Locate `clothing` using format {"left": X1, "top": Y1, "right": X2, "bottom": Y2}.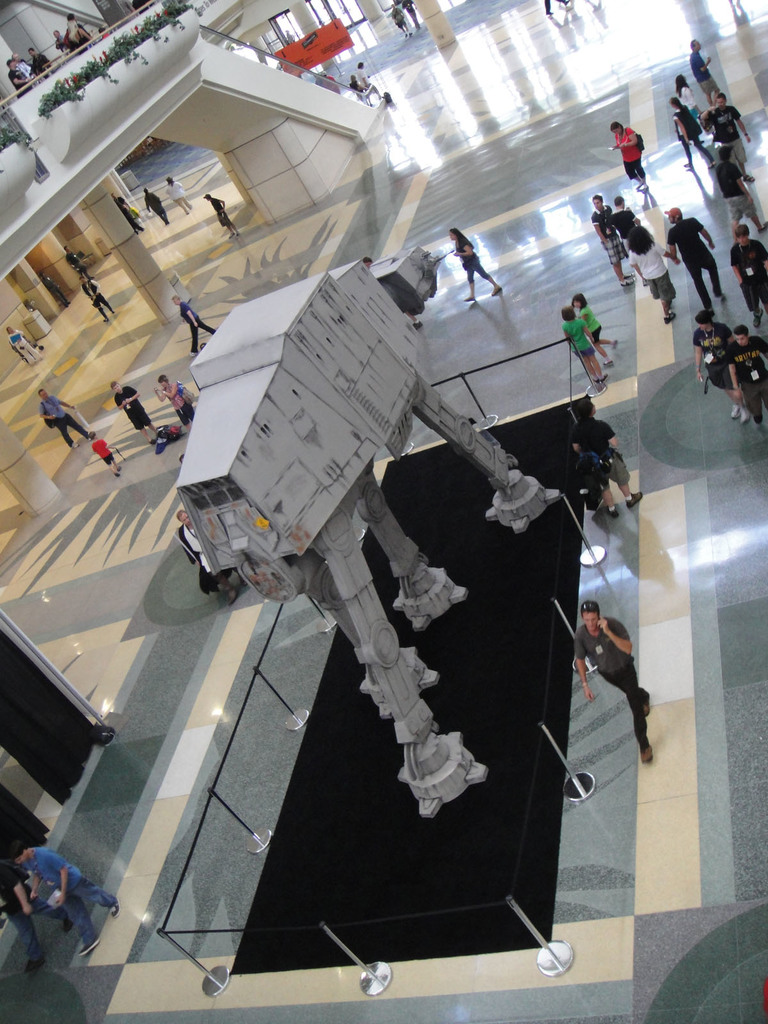
{"left": 670, "top": 212, "right": 723, "bottom": 308}.
